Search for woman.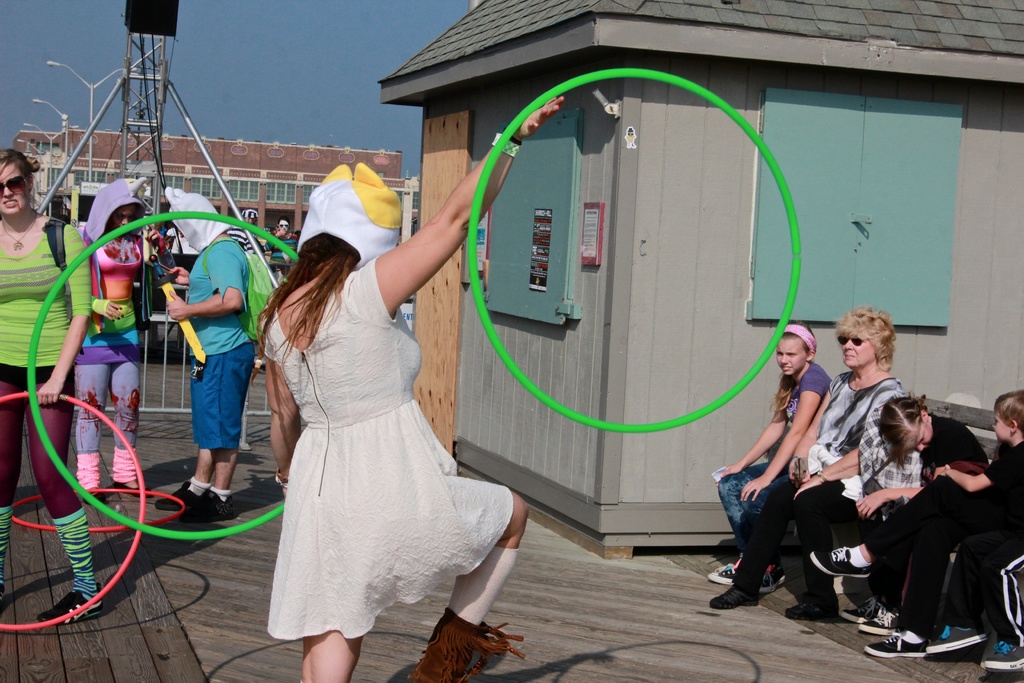
Found at [x1=0, y1=150, x2=103, y2=624].
